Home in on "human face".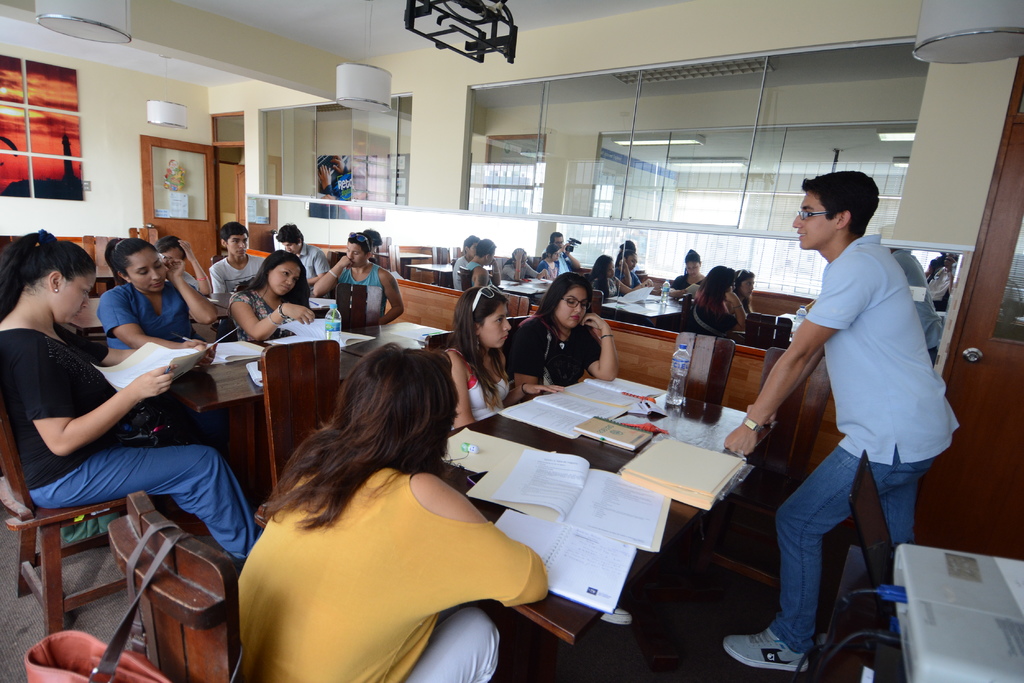
Homed in at <box>343,243,368,270</box>.
